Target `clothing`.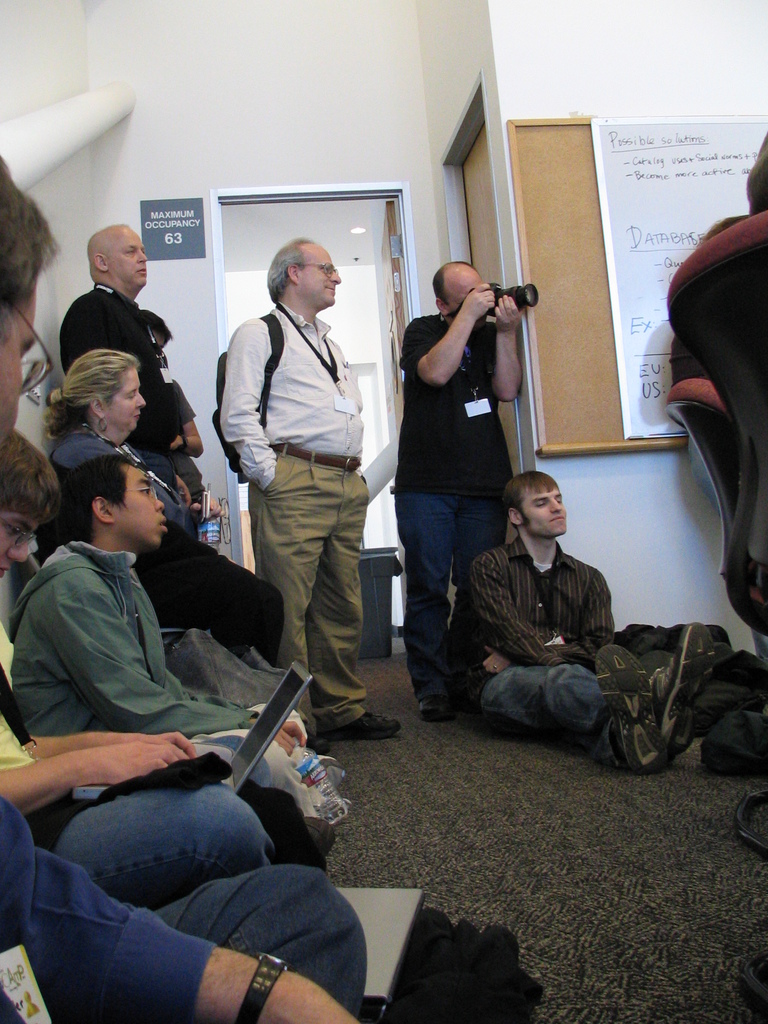
Target region: bbox(155, 363, 221, 532).
